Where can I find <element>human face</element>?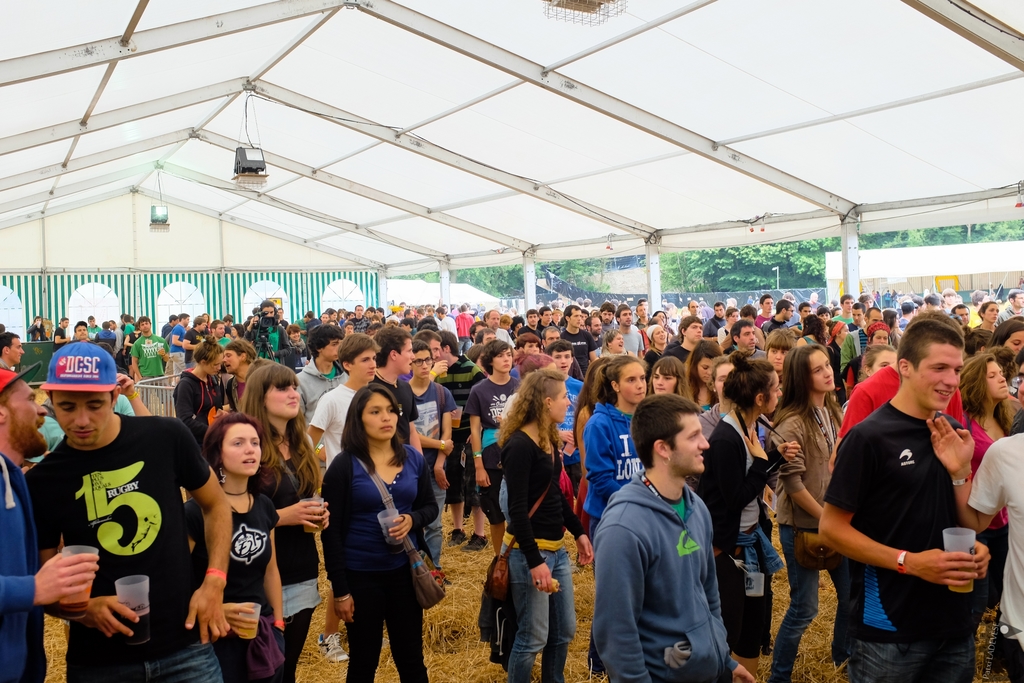
You can find it at x1=860, y1=297, x2=872, y2=305.
